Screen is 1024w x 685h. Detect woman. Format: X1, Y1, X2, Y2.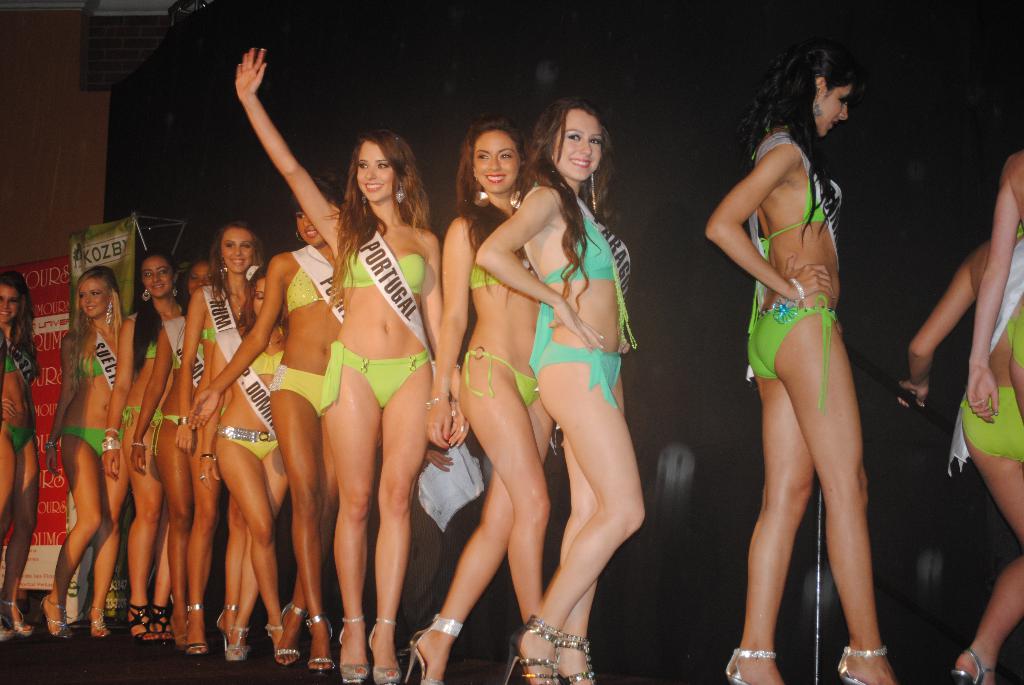
0, 269, 38, 645.
